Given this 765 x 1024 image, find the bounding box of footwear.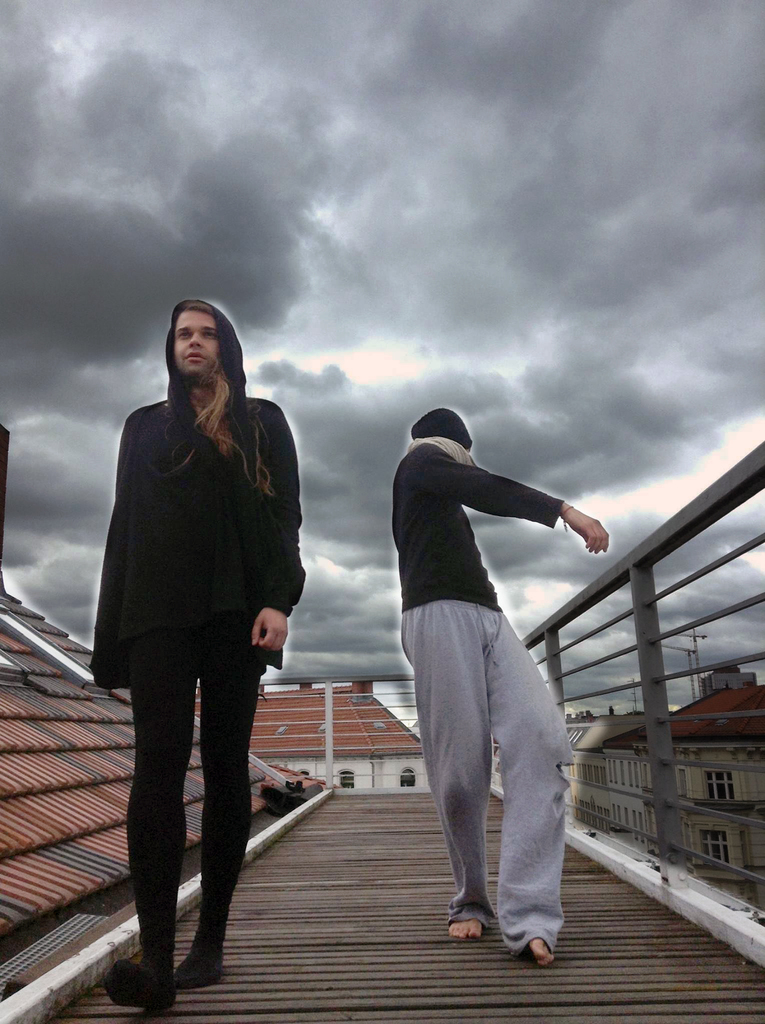
{"x1": 156, "y1": 934, "x2": 232, "y2": 988}.
